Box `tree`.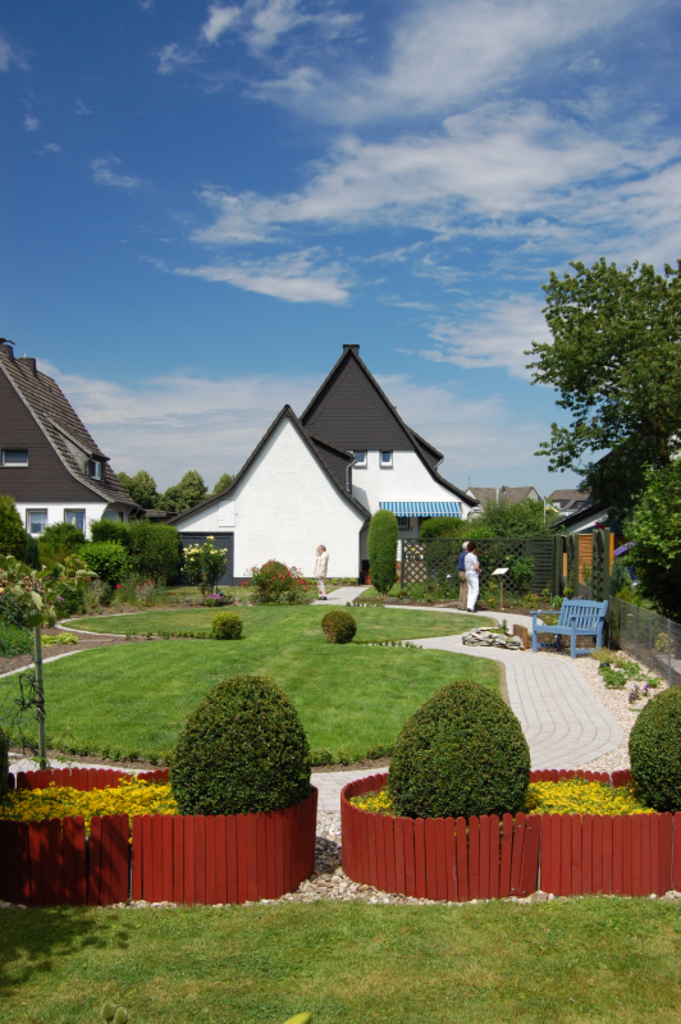
<box>617,460,680,586</box>.
